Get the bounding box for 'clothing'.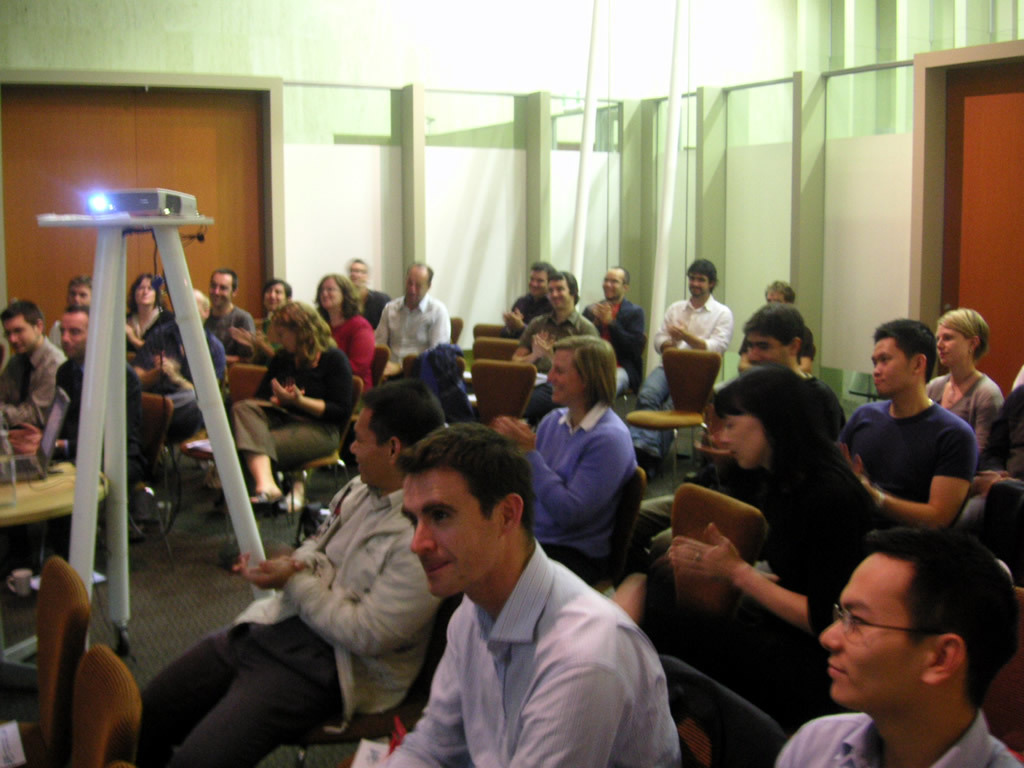
[x1=1009, y1=367, x2=1023, y2=389].
